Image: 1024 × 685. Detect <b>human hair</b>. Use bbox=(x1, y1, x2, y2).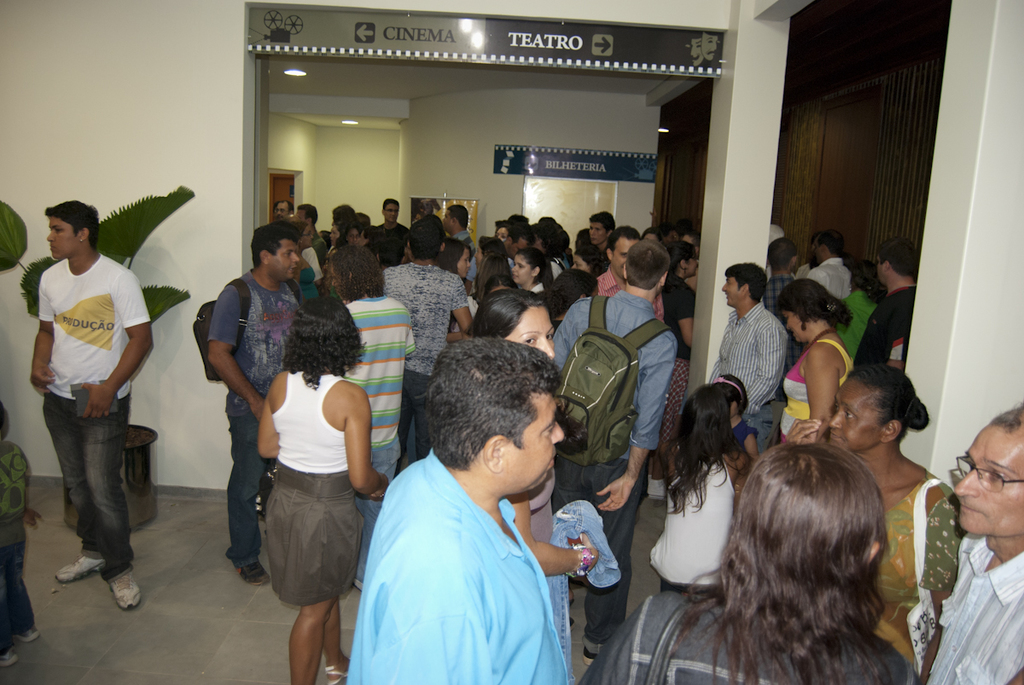
bbox=(778, 279, 853, 328).
